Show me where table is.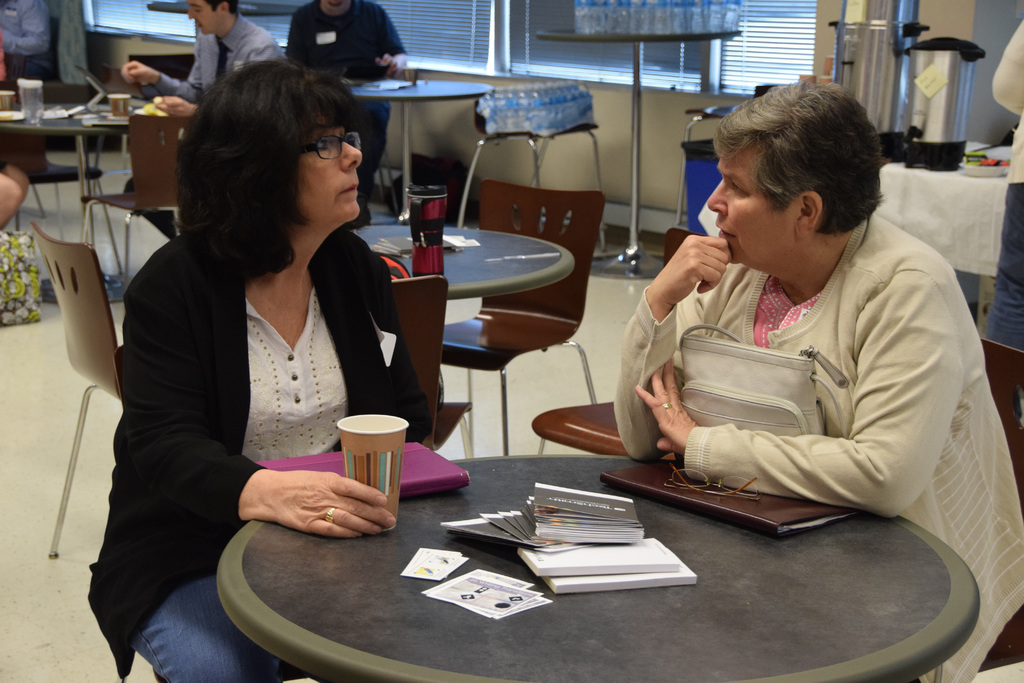
table is at <bbox>221, 448, 976, 682</bbox>.
